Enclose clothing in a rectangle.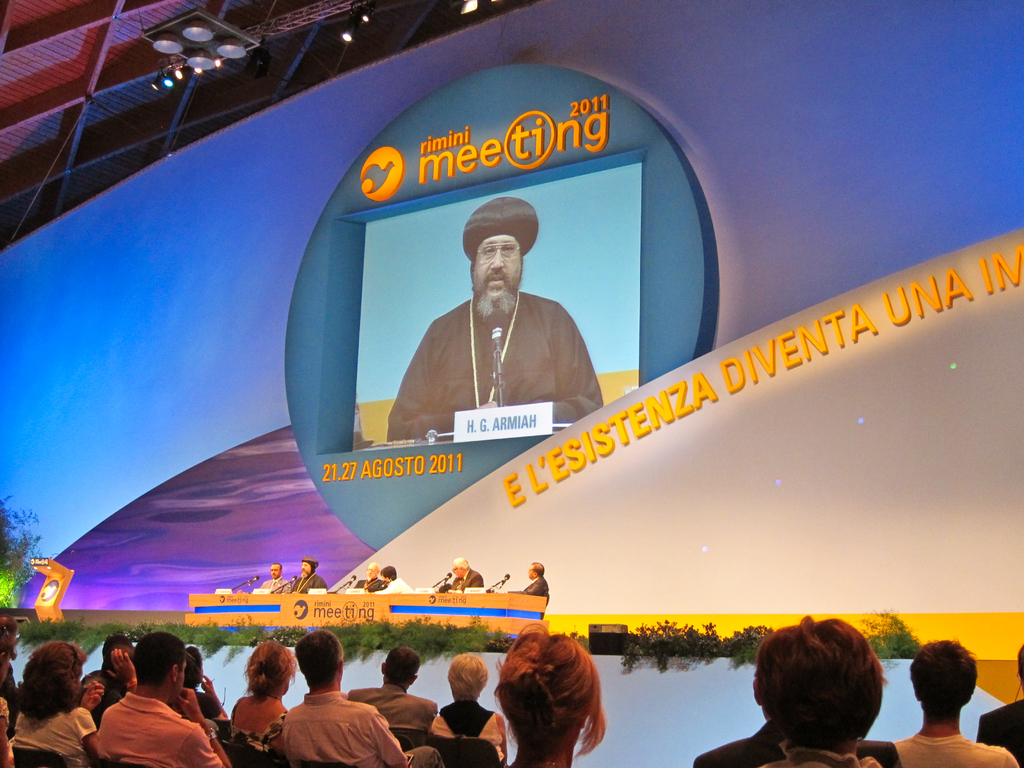
(left=265, top=692, right=409, bottom=766).
